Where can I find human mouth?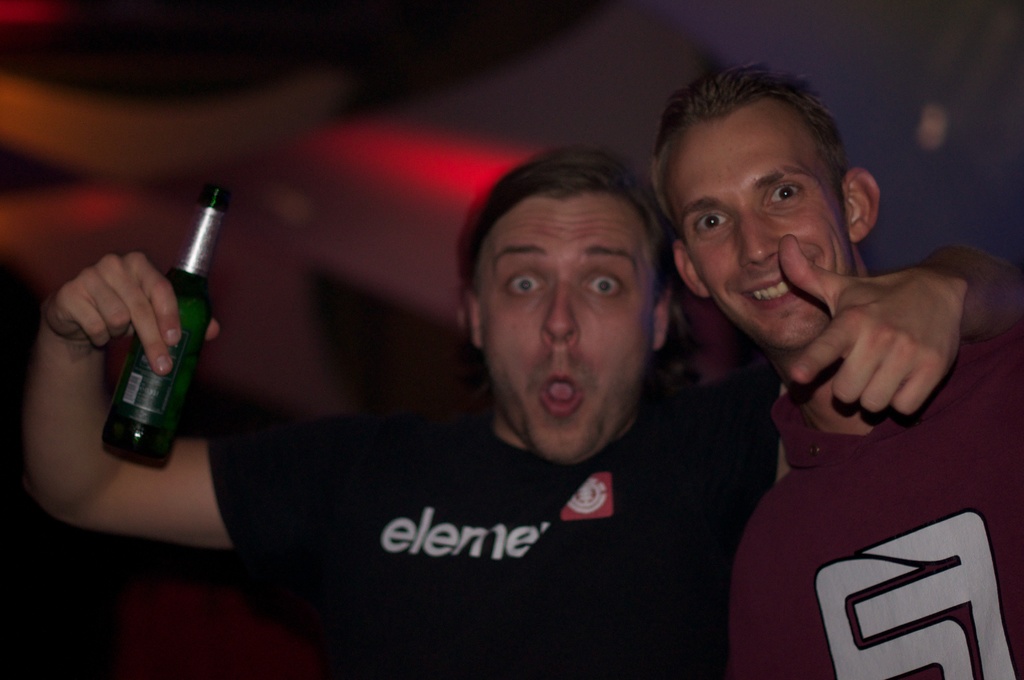
You can find it at <region>538, 373, 583, 416</region>.
